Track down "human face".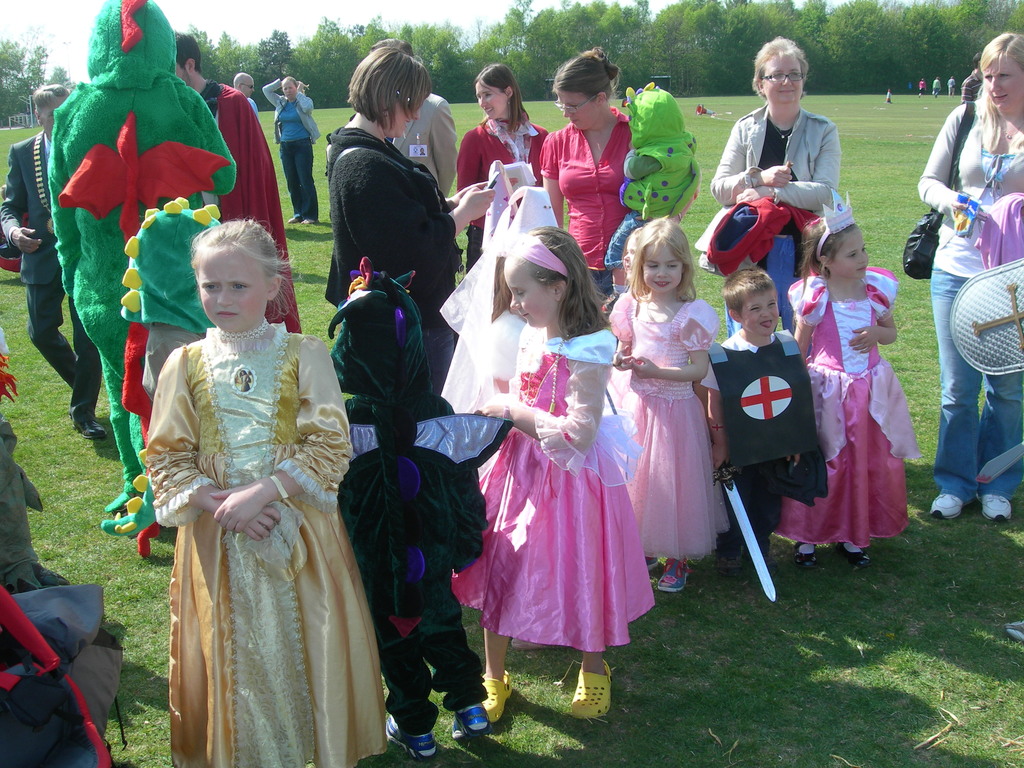
Tracked to select_region(740, 298, 781, 333).
